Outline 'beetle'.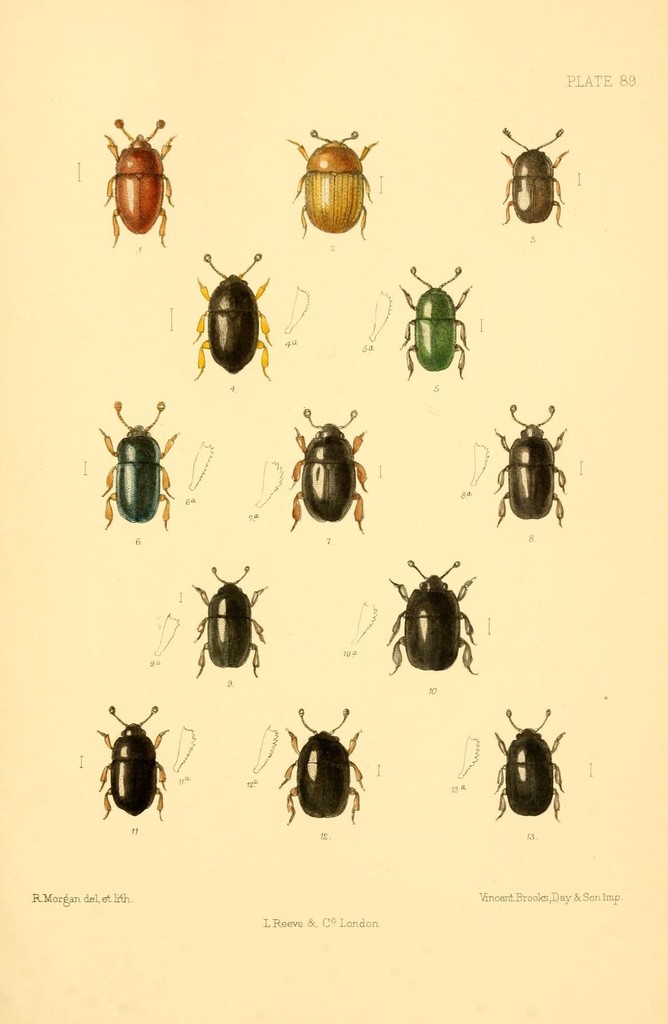
Outline: [left=288, top=417, right=370, bottom=536].
